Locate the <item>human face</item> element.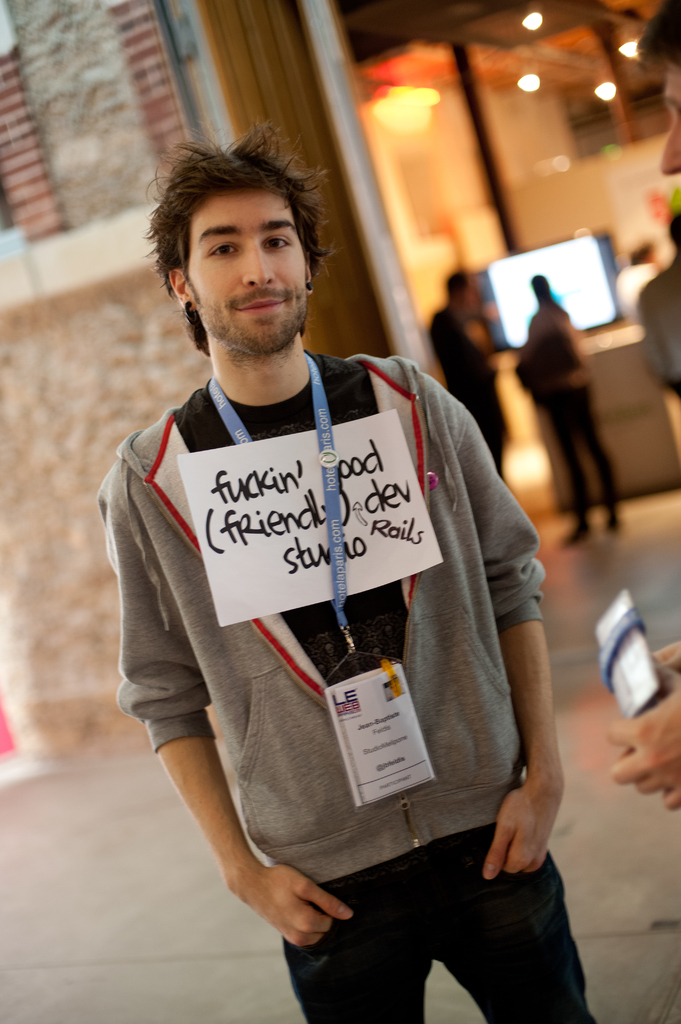
Element bbox: bbox=[191, 190, 307, 355].
